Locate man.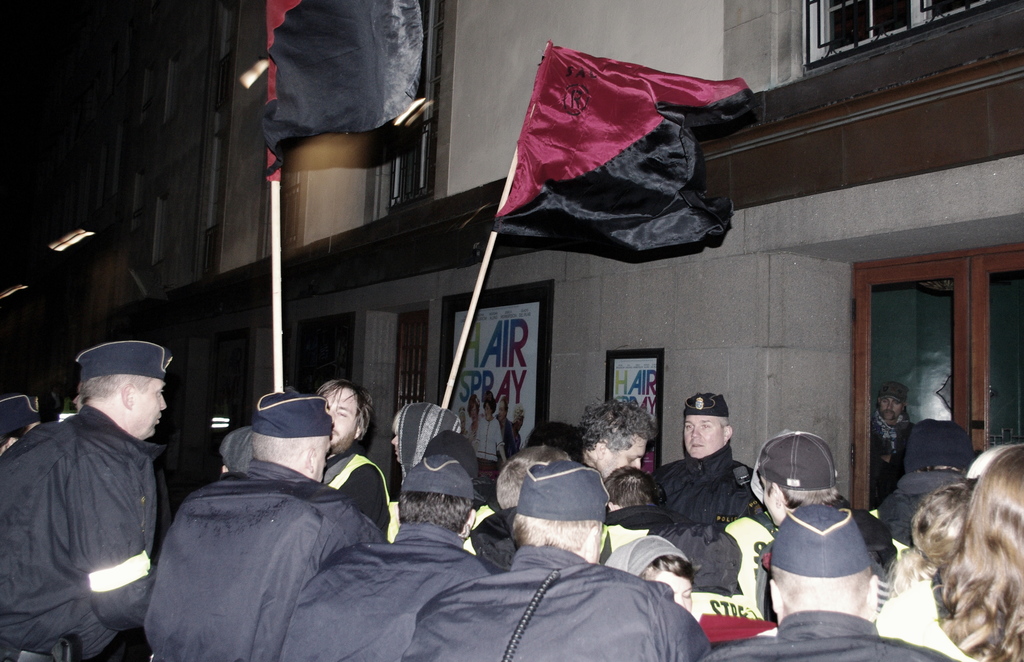
Bounding box: 406, 455, 703, 661.
